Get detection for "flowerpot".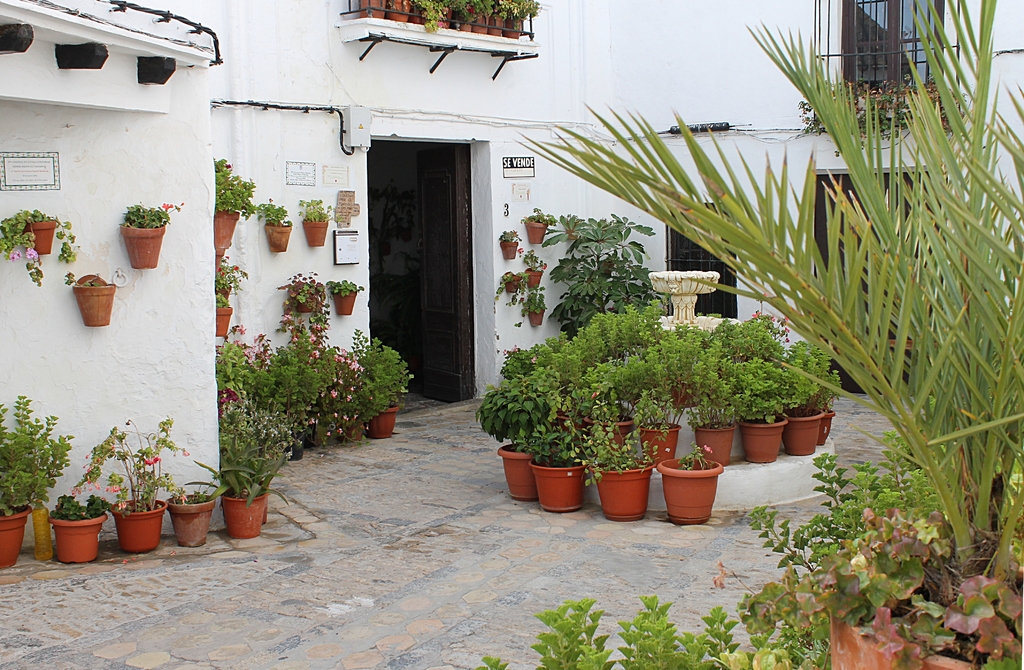
Detection: box(261, 219, 294, 254).
